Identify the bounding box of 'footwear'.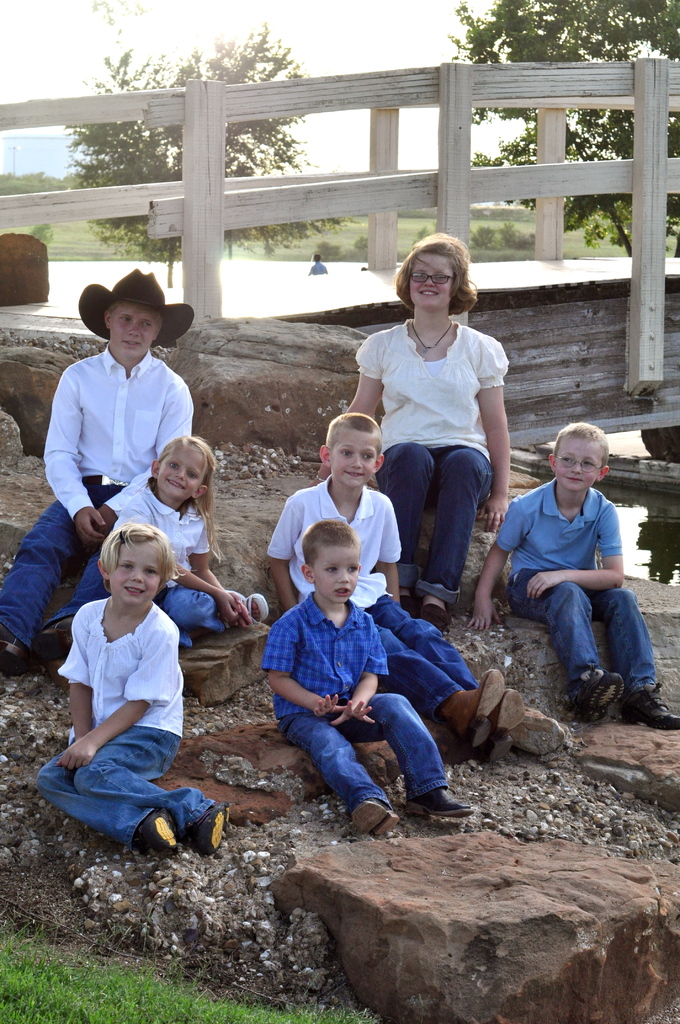
421, 586, 457, 638.
